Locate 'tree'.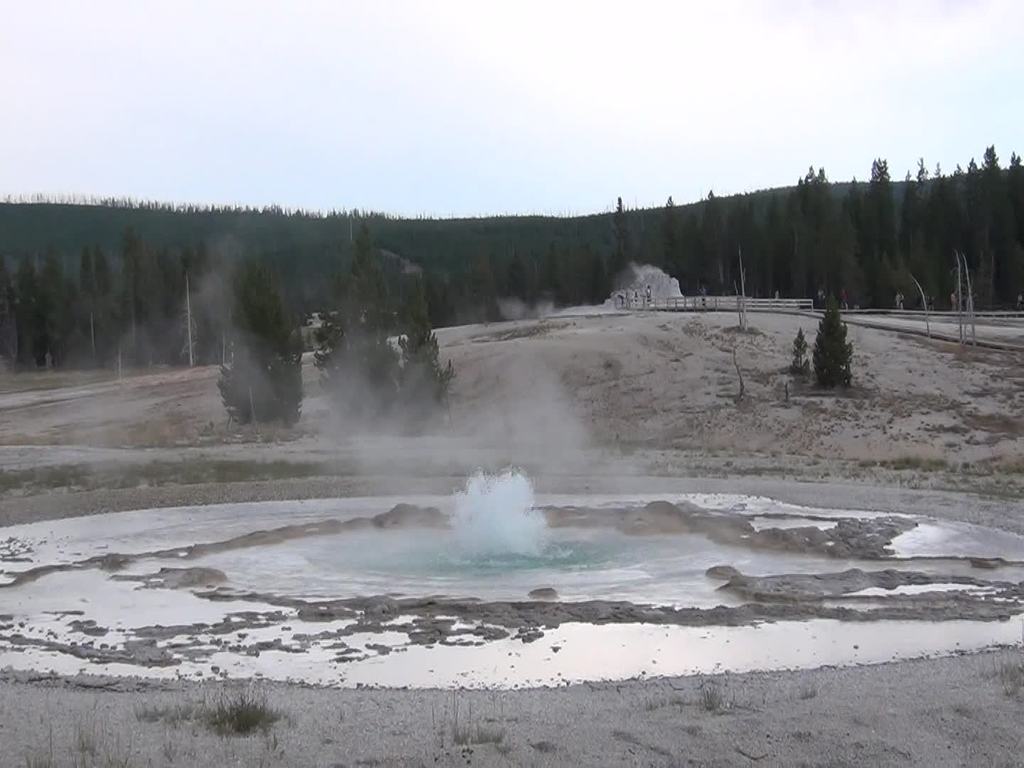
Bounding box: Rect(658, 196, 683, 280).
